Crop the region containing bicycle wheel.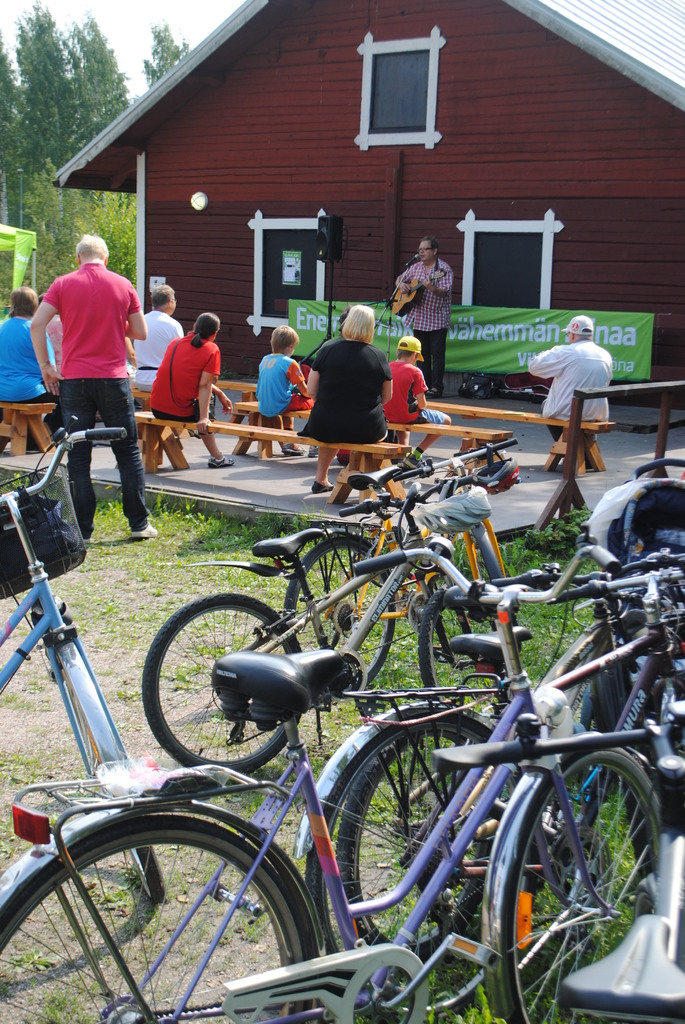
Crop region: [420, 589, 495, 707].
